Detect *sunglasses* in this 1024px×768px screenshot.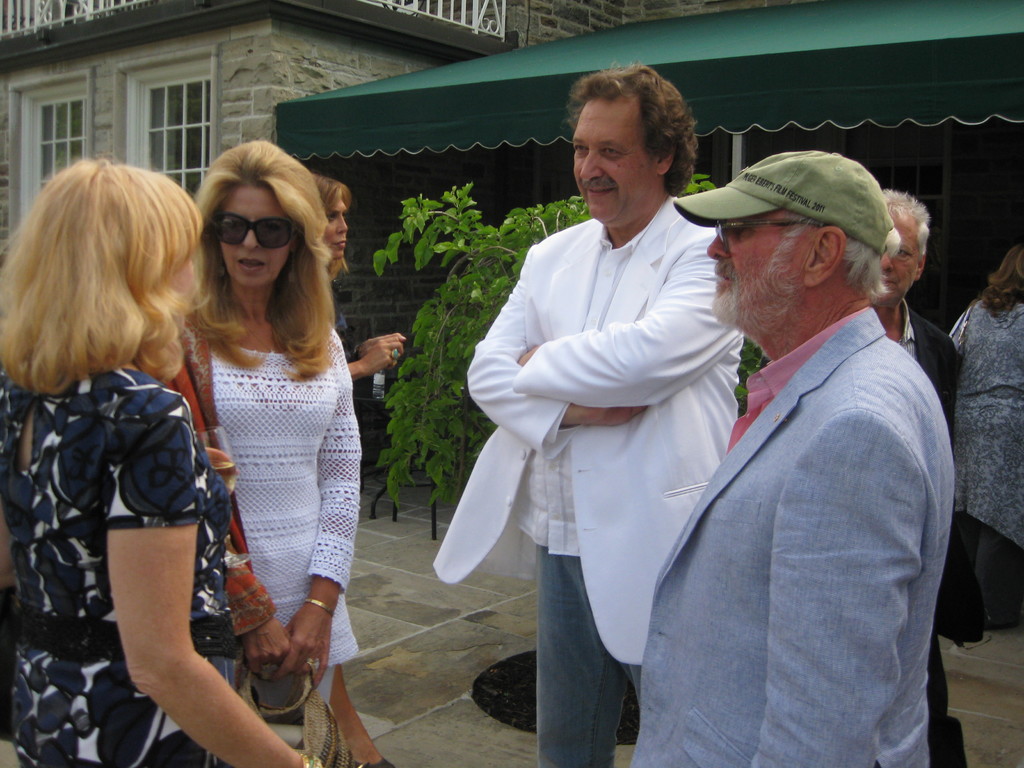
Detection: region(205, 211, 300, 249).
